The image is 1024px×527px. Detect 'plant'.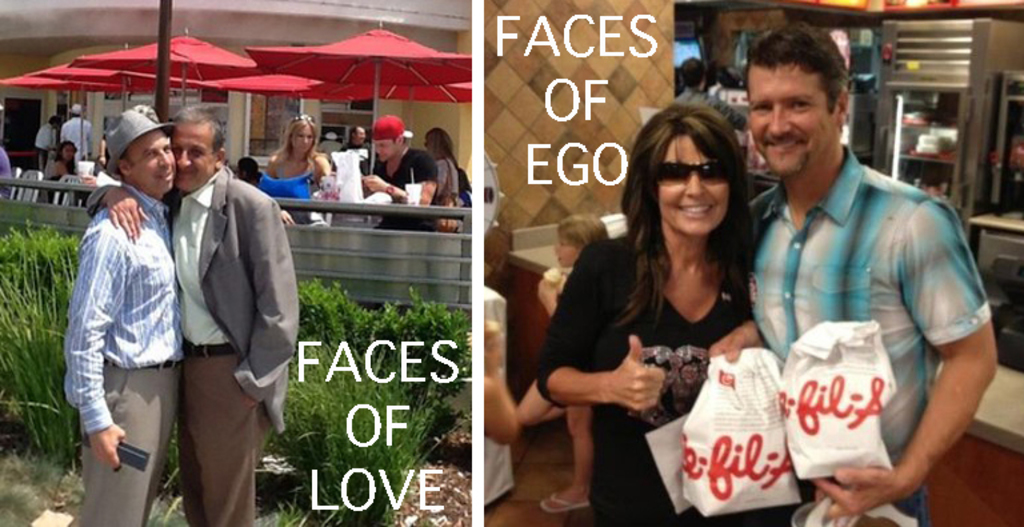
Detection: 0,274,77,456.
